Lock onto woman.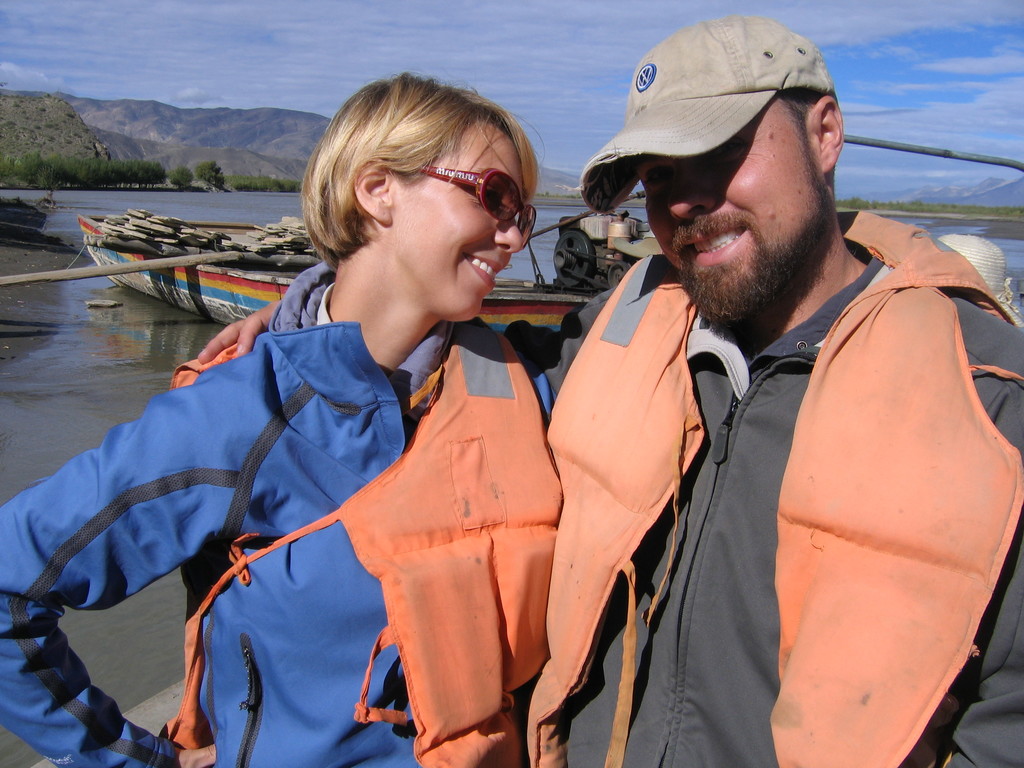
Locked: bbox=(69, 96, 634, 767).
